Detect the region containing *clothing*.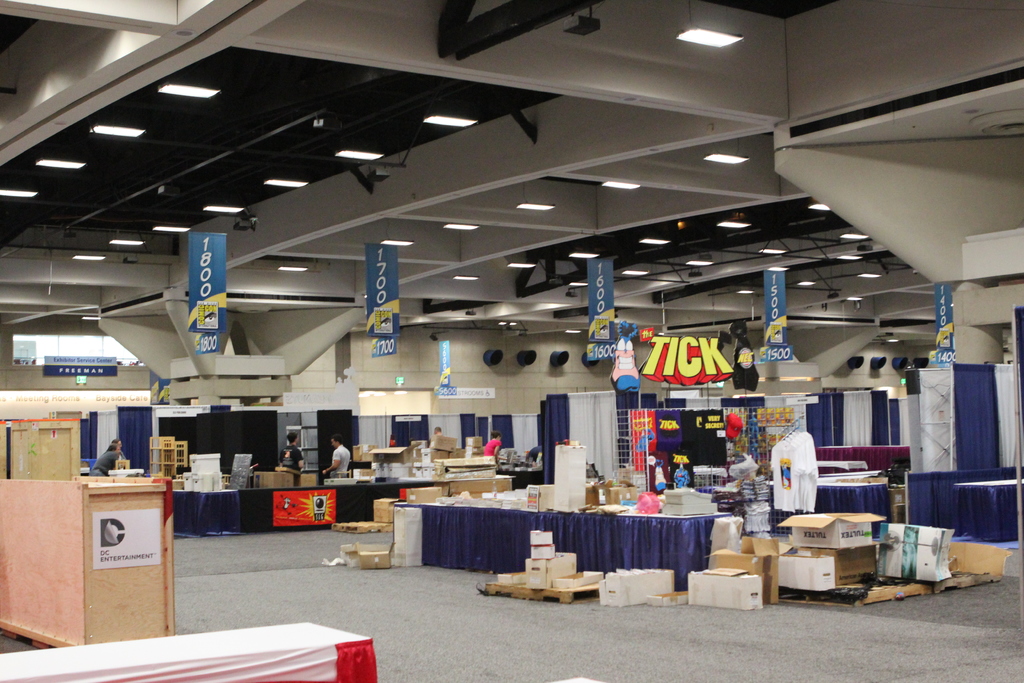
(left=770, top=429, right=836, bottom=525).
